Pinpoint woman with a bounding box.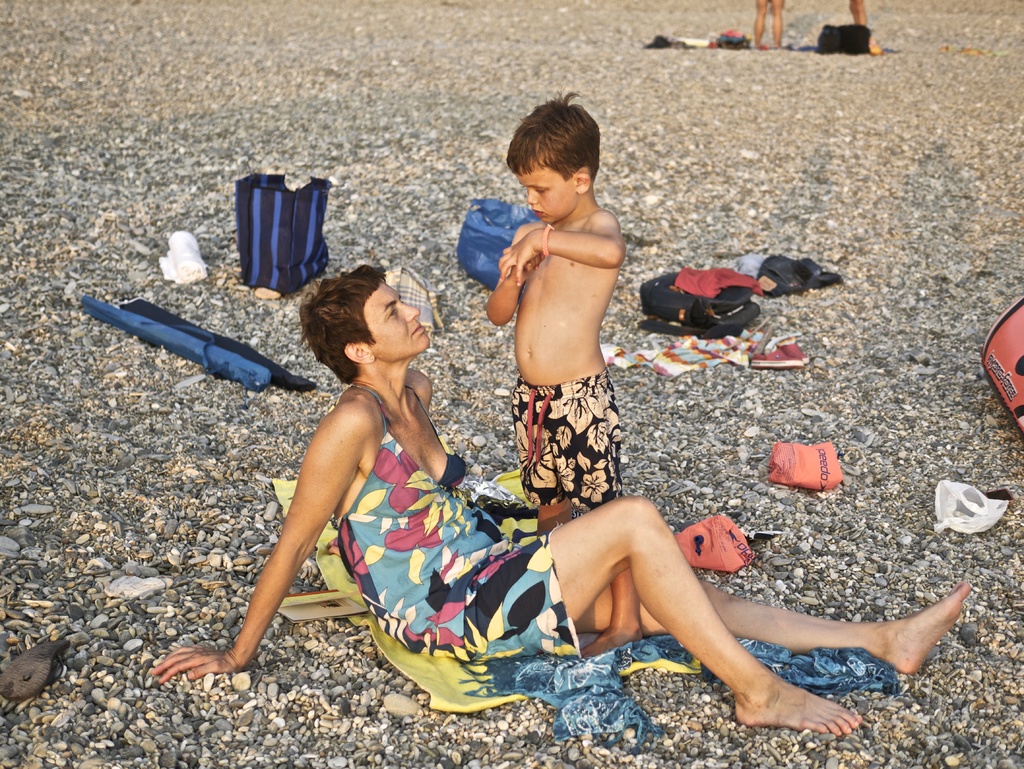
detection(157, 259, 967, 735).
